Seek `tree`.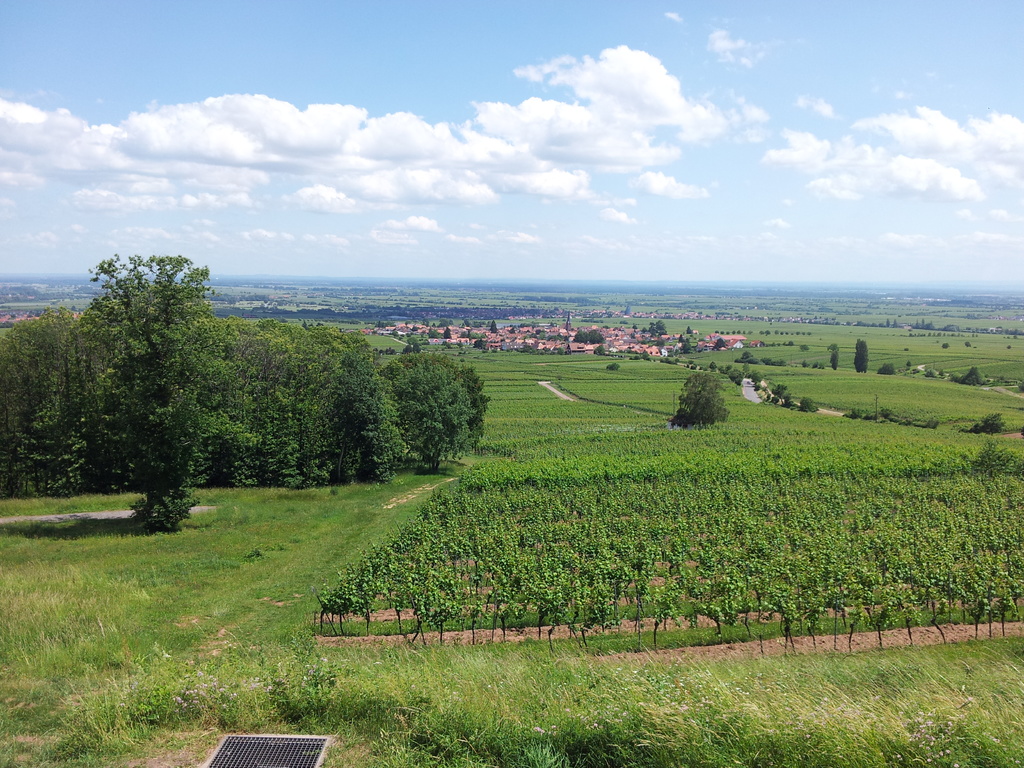
select_region(682, 338, 692, 355).
